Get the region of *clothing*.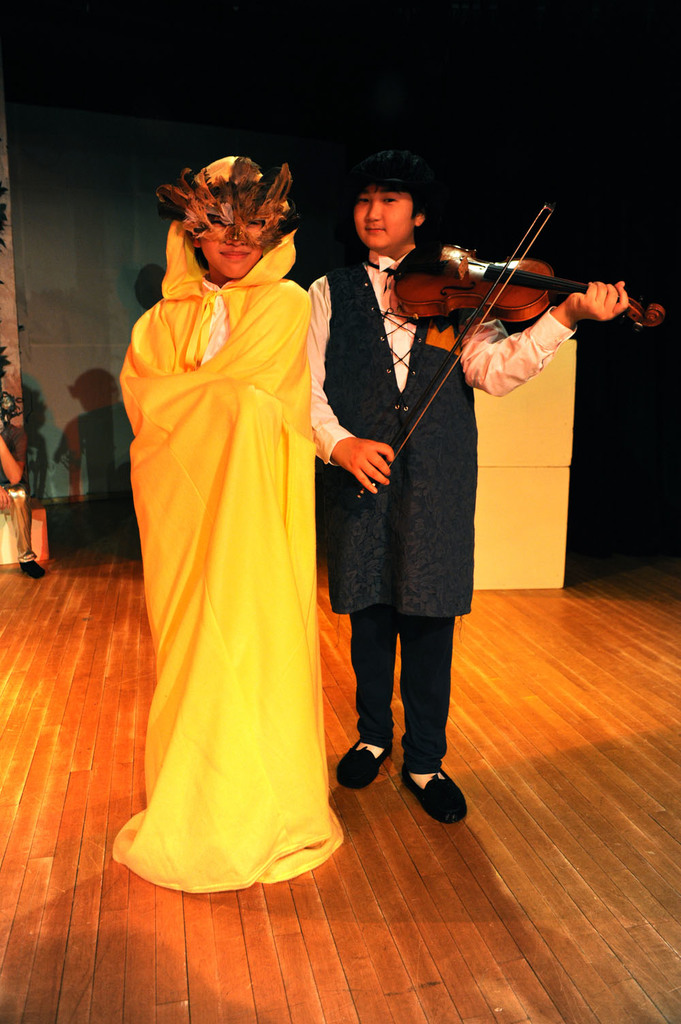
crop(108, 191, 358, 875).
